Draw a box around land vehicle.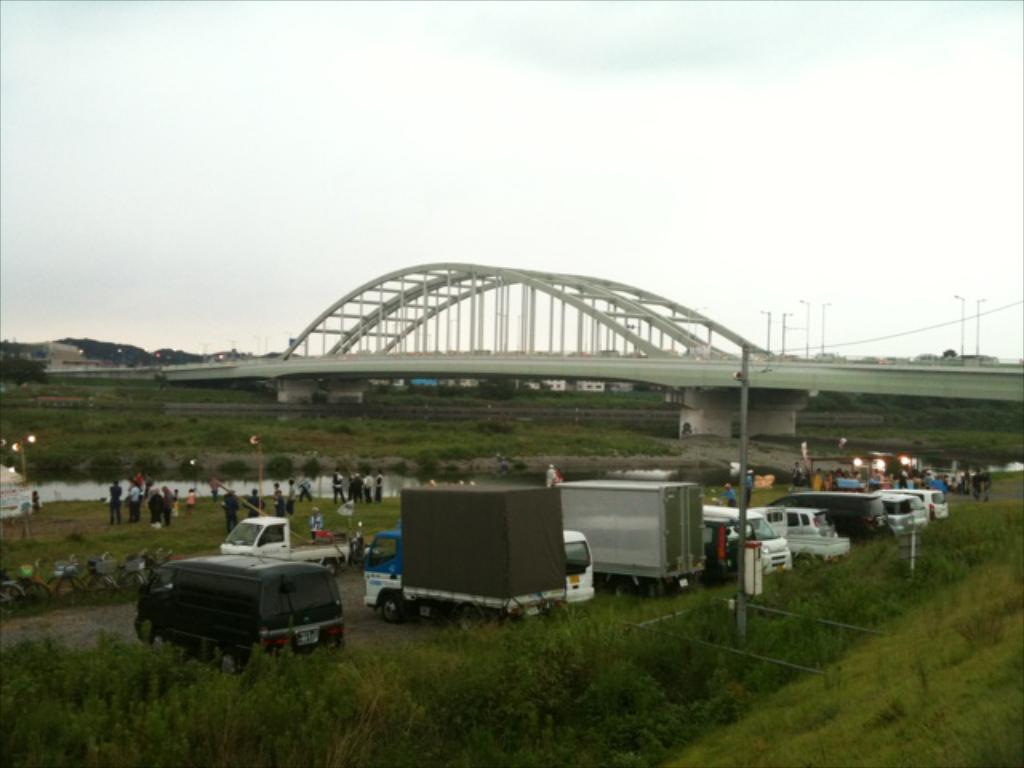
[x1=368, y1=486, x2=565, y2=622].
